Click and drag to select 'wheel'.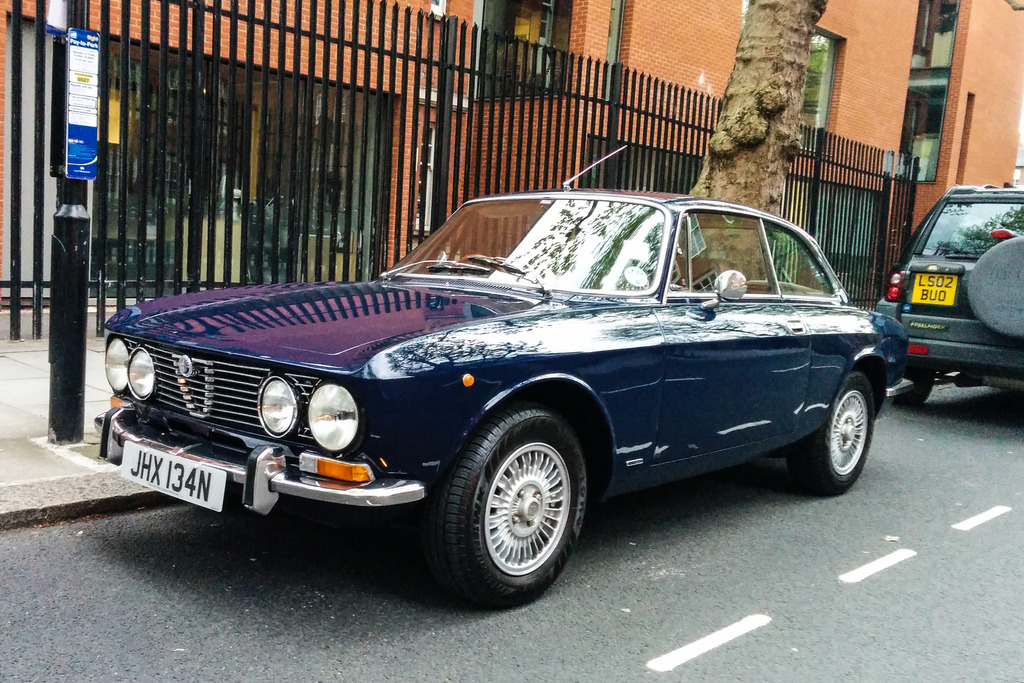
Selection: bbox=[432, 420, 592, 594].
